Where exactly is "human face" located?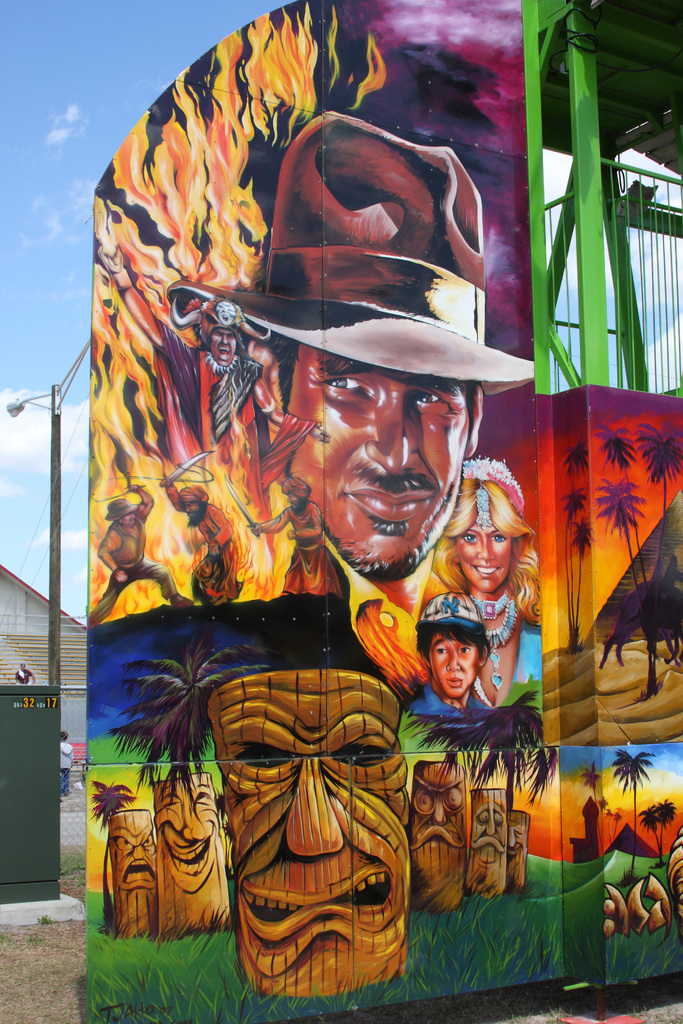
Its bounding box is x1=460, y1=520, x2=507, y2=588.
